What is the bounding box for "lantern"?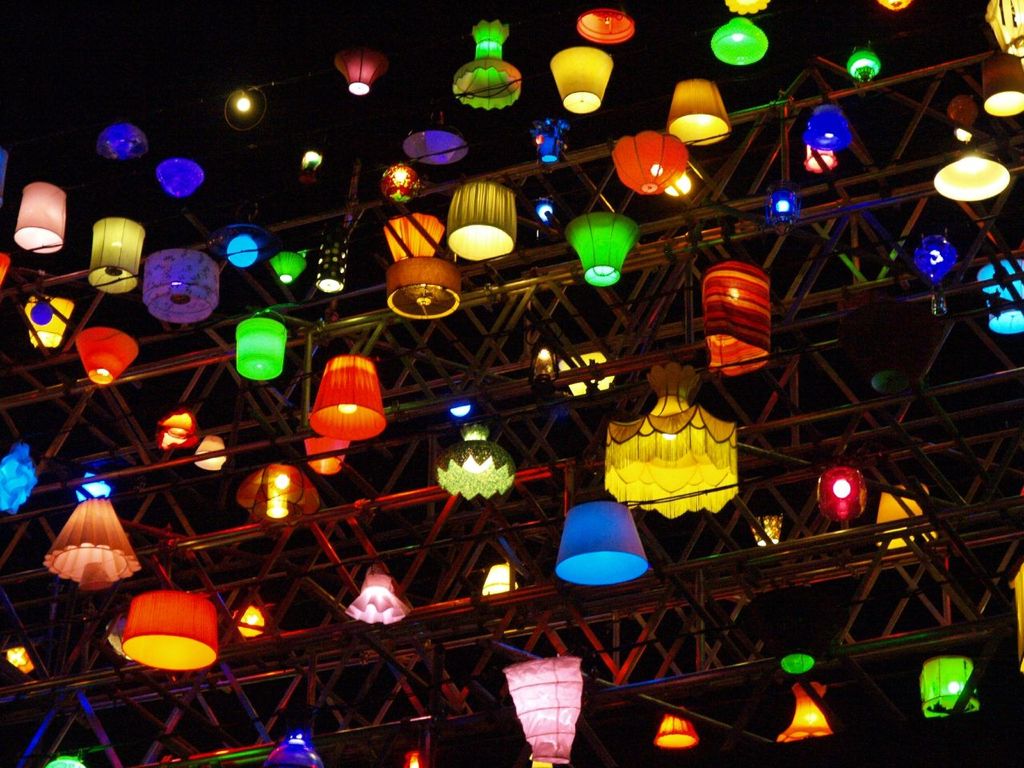
region(546, 47, 614, 113).
